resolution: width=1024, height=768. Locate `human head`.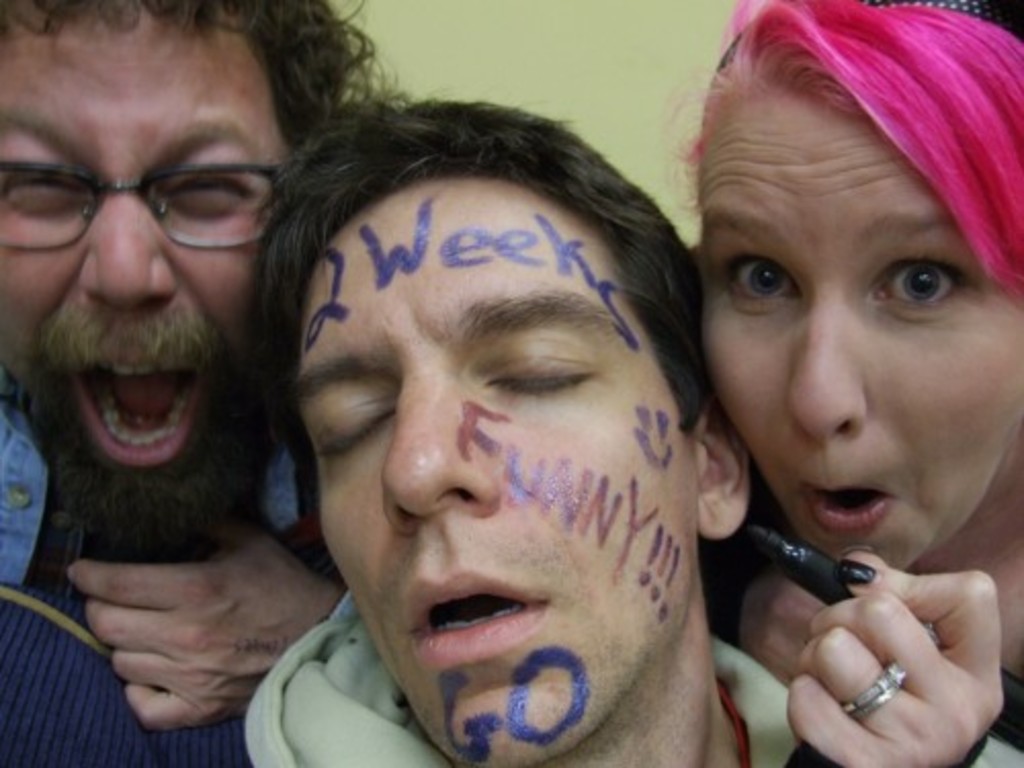
(x1=0, y1=0, x2=352, y2=563).
